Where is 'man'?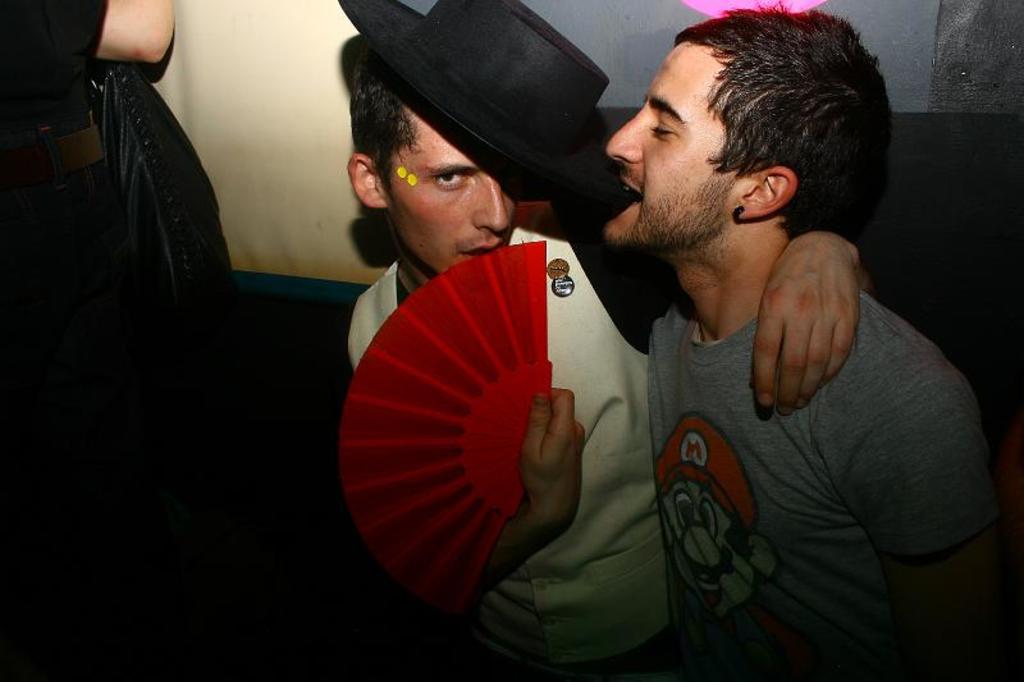
{"left": 0, "top": 0, "right": 177, "bottom": 67}.
